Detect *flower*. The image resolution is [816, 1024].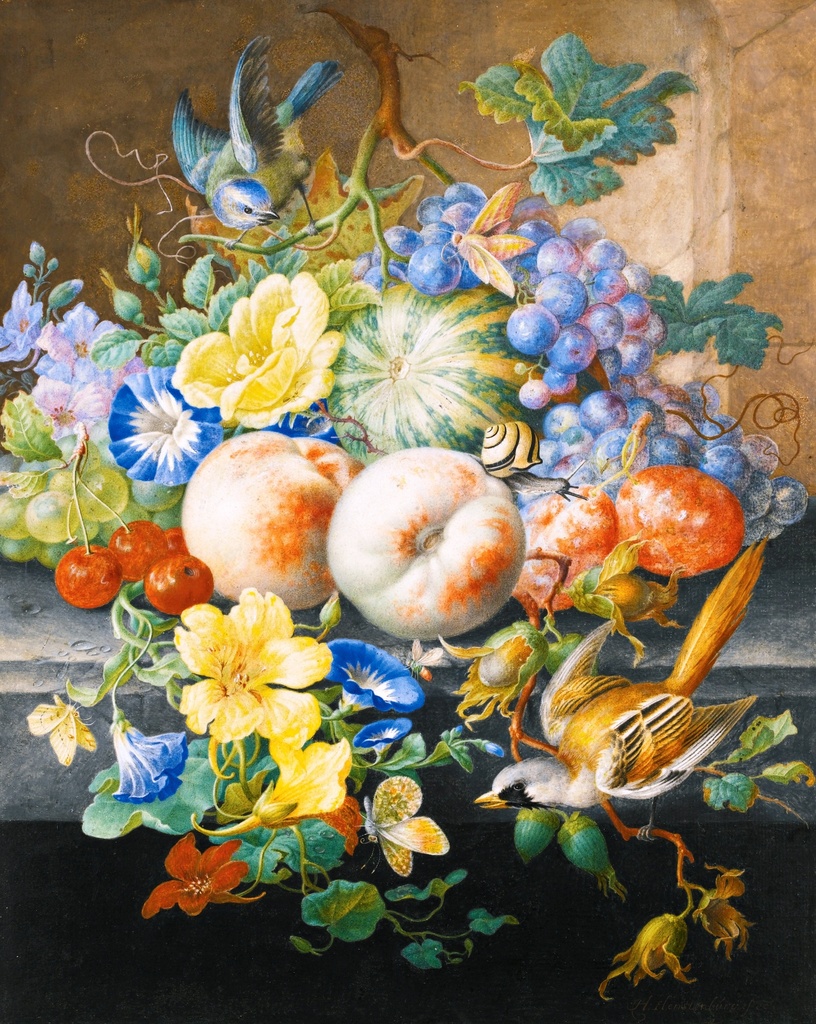
<bbox>28, 299, 137, 383</bbox>.
